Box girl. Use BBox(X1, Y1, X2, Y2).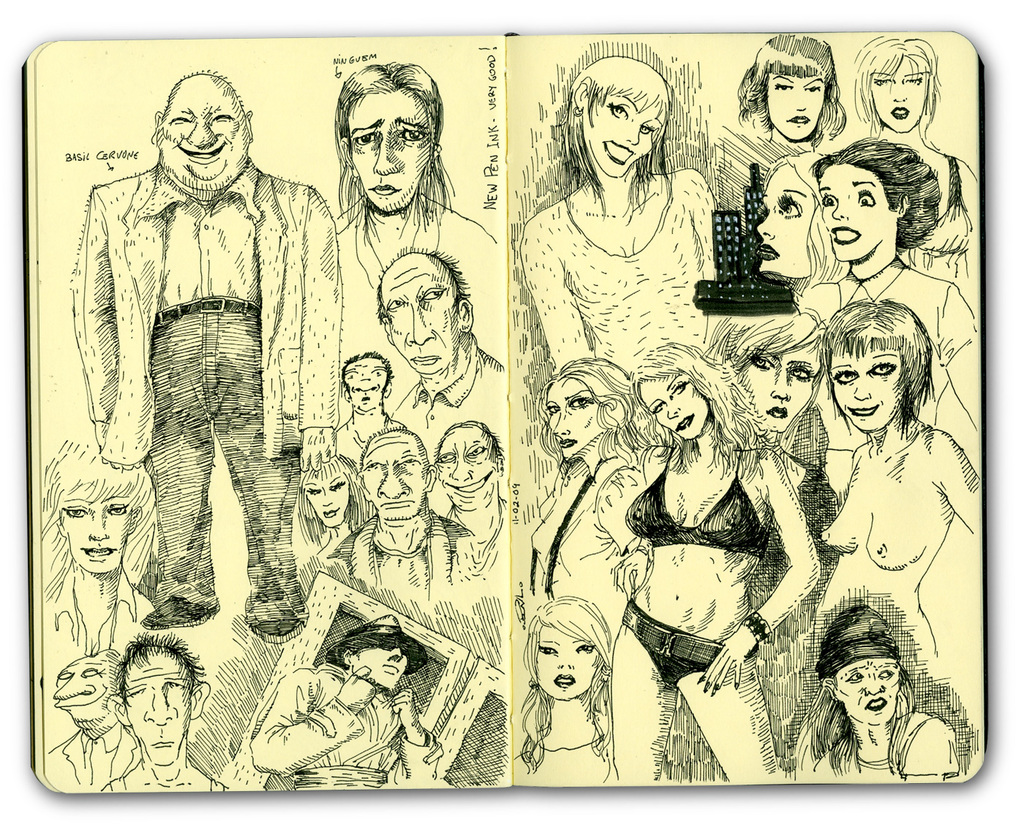
BBox(608, 347, 793, 784).
